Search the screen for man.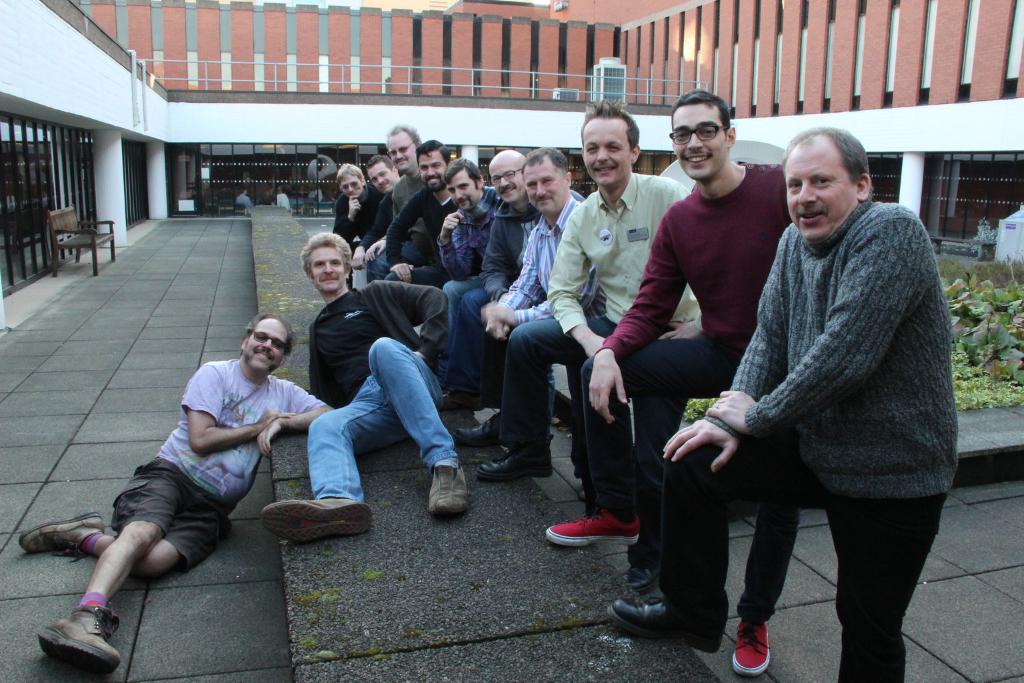
Found at {"x1": 365, "y1": 123, "x2": 441, "y2": 294}.
